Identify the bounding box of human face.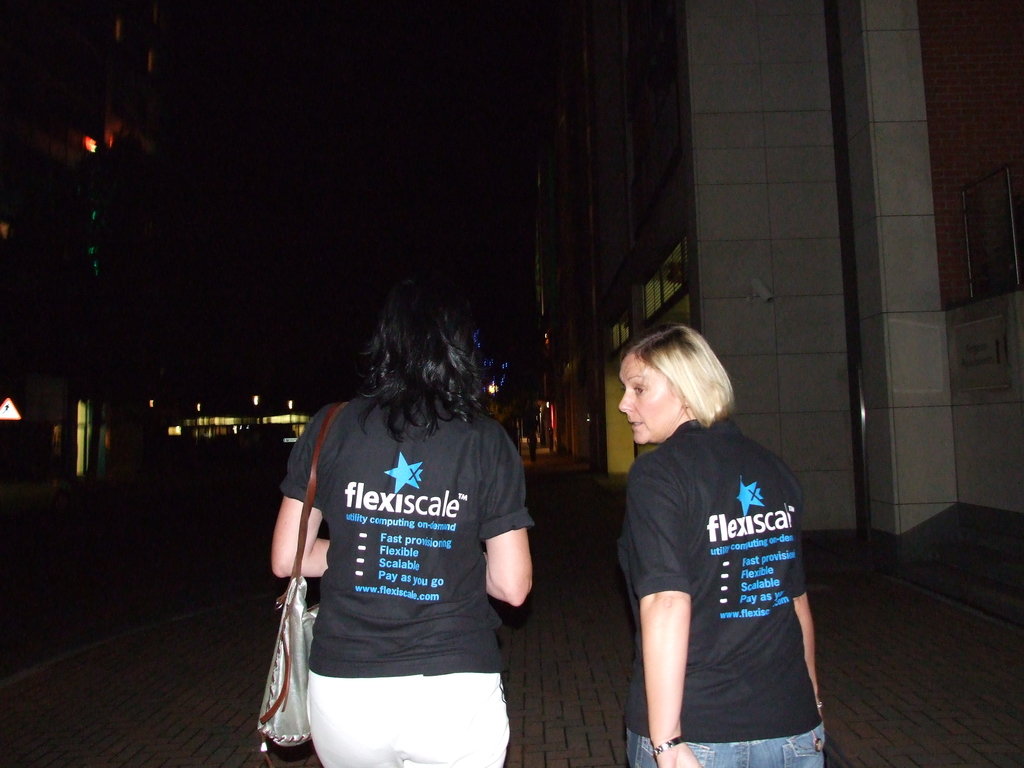
pyautogui.locateOnScreen(618, 353, 684, 447).
